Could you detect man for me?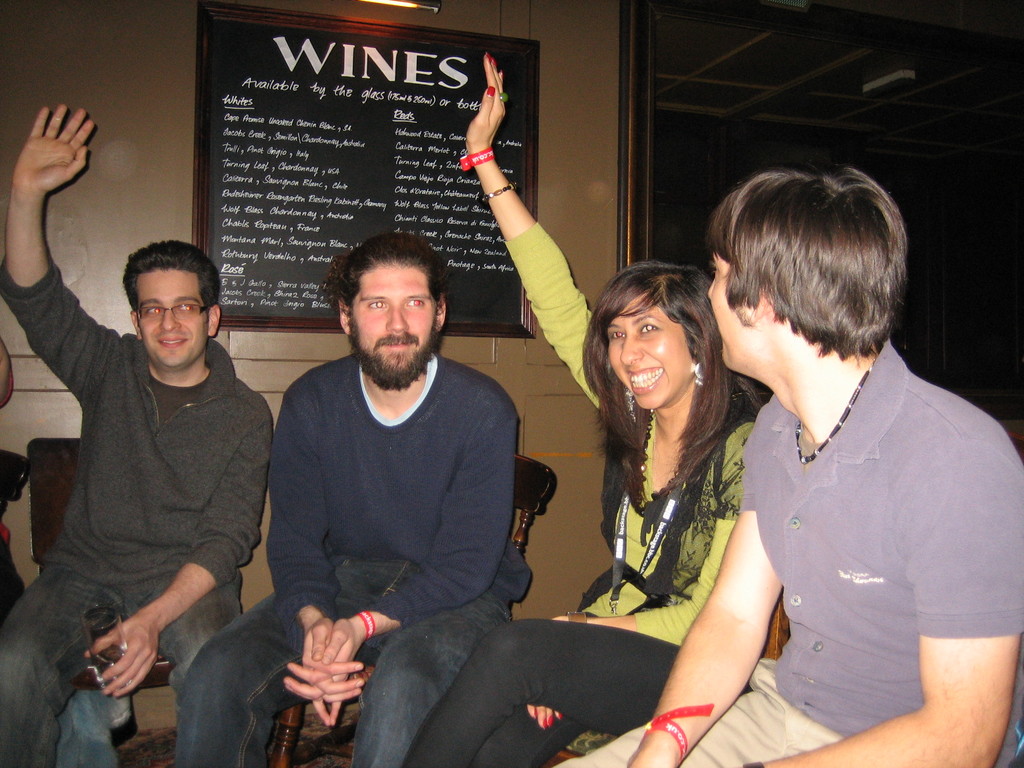
Detection result: {"x1": 0, "y1": 95, "x2": 281, "y2": 767}.
